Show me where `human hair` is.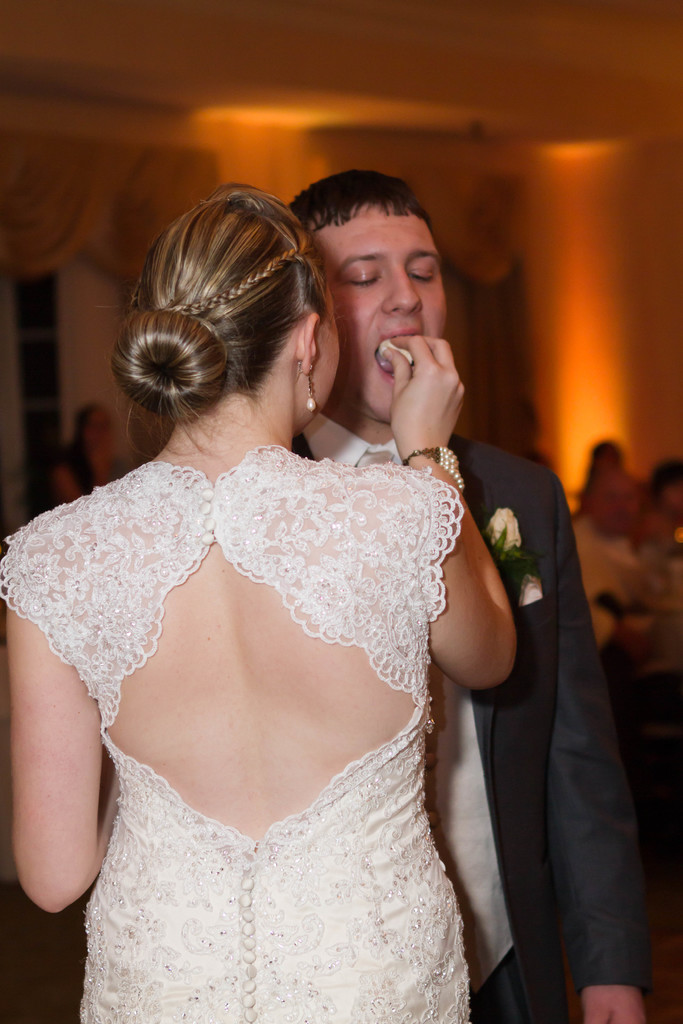
`human hair` is at box(579, 440, 625, 495).
